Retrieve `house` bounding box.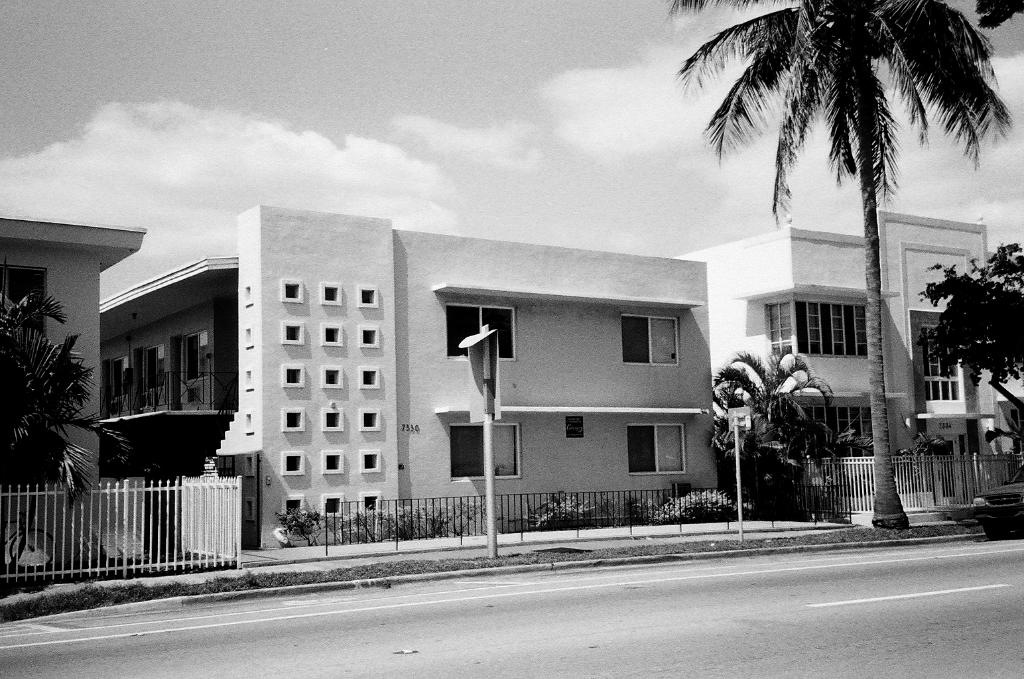
Bounding box: rect(92, 188, 719, 558).
